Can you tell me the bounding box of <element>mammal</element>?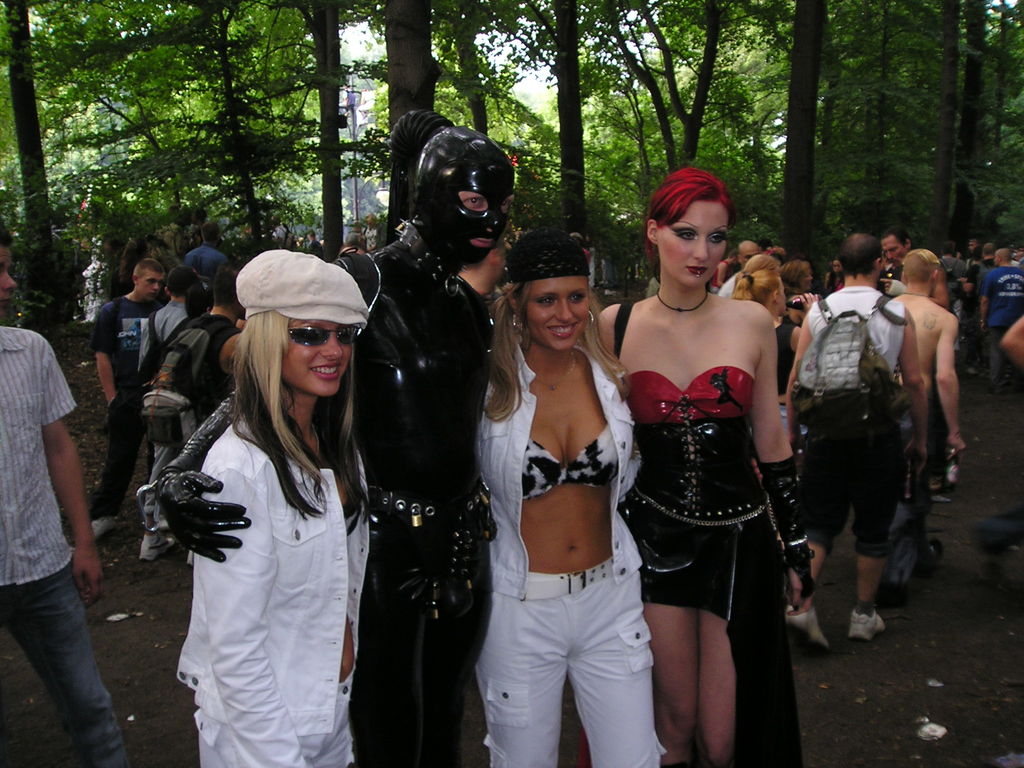
473, 224, 669, 767.
